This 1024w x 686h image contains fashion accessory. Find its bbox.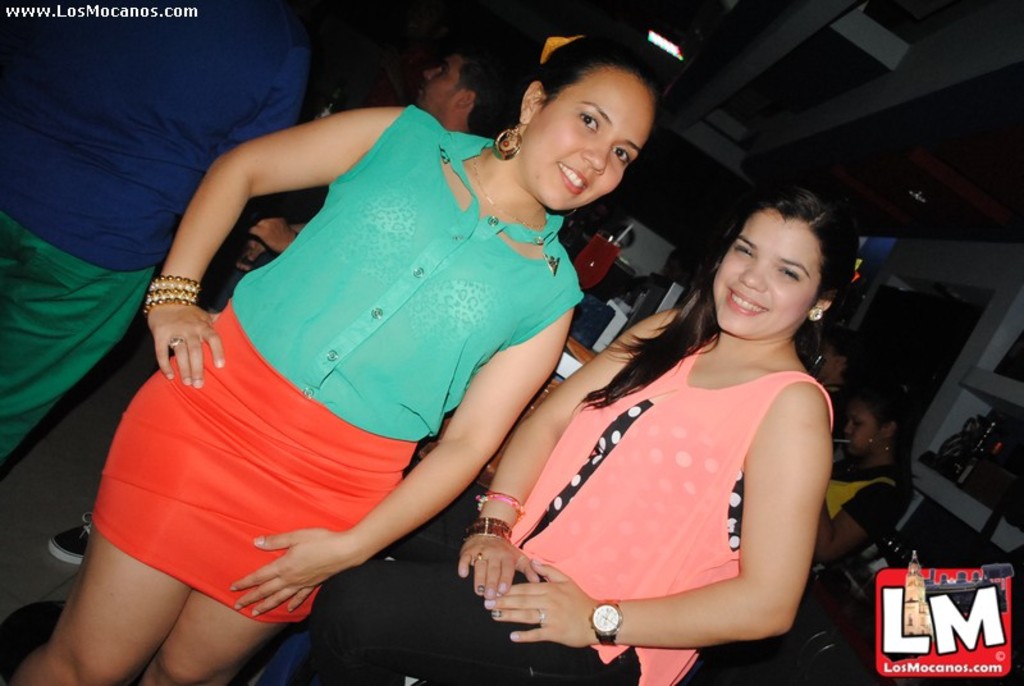
region(170, 339, 182, 346).
